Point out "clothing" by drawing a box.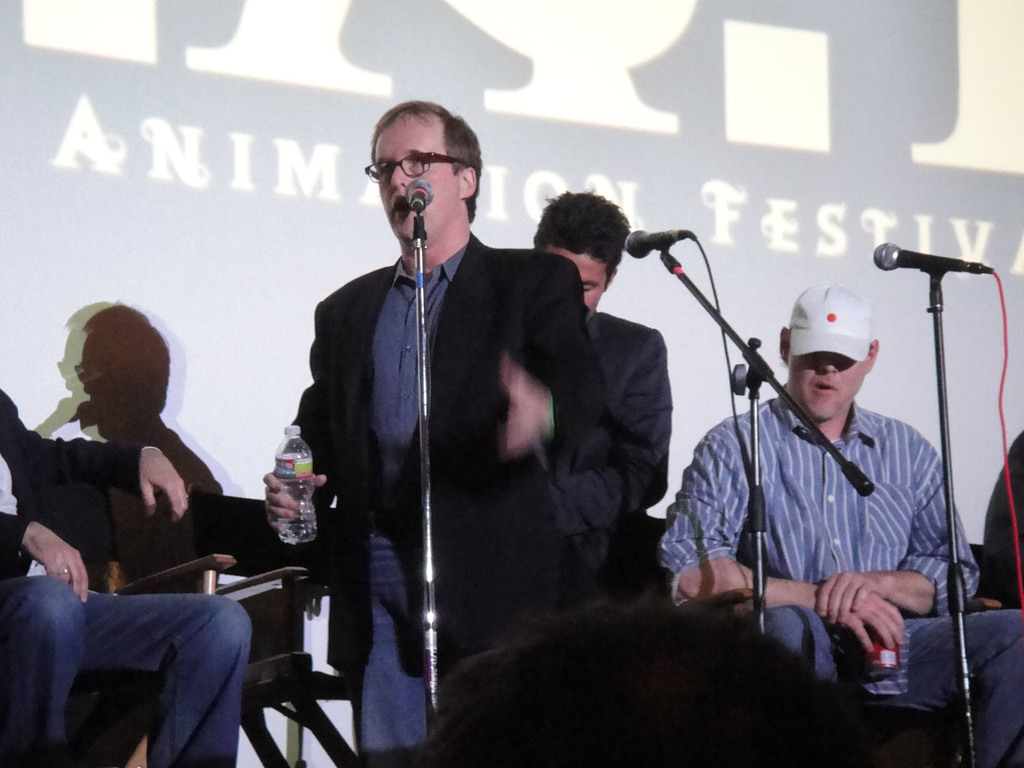
556 303 680 595.
